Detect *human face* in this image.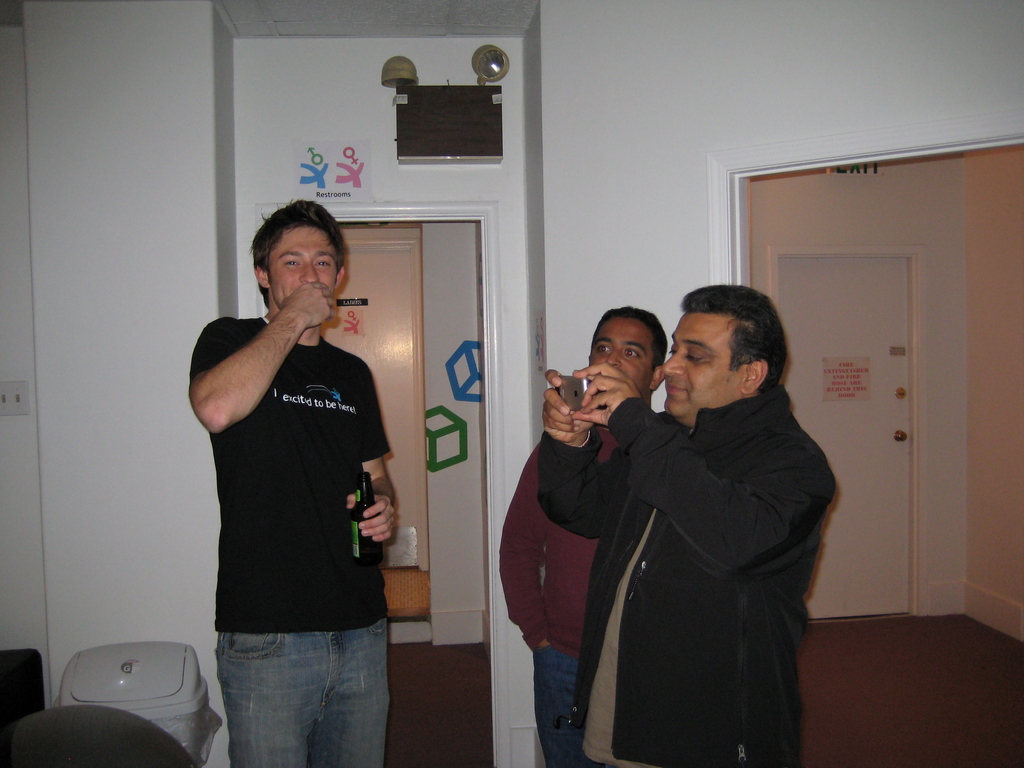
Detection: 662, 314, 743, 418.
